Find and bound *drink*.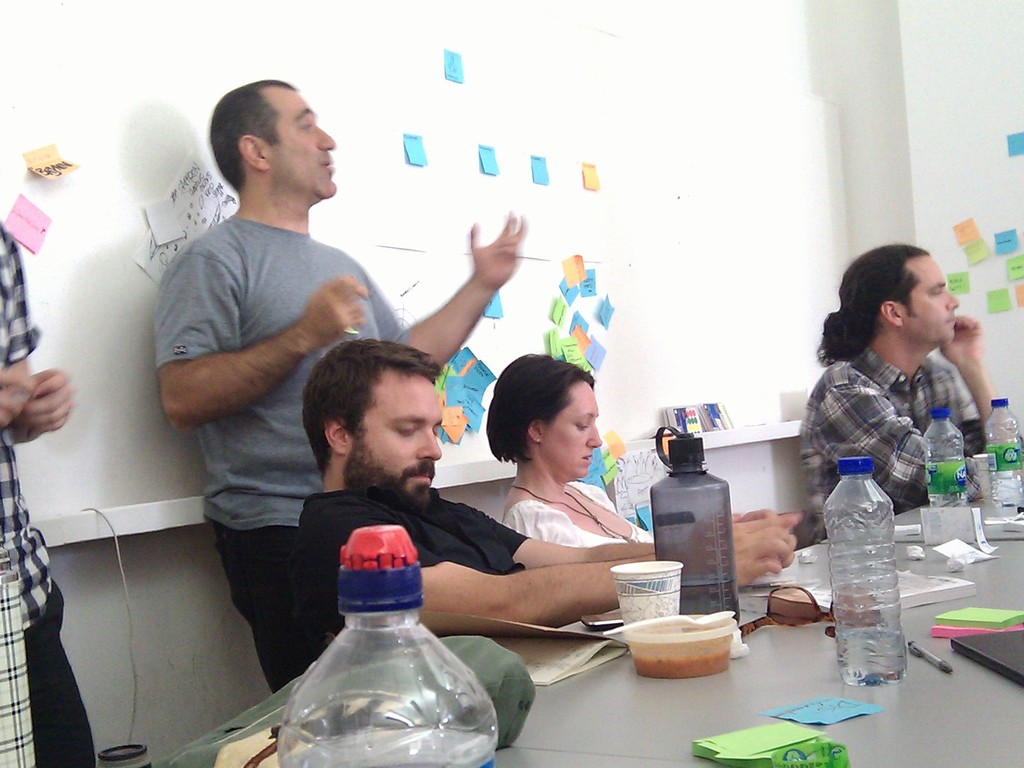
Bound: bbox(838, 626, 906, 684).
